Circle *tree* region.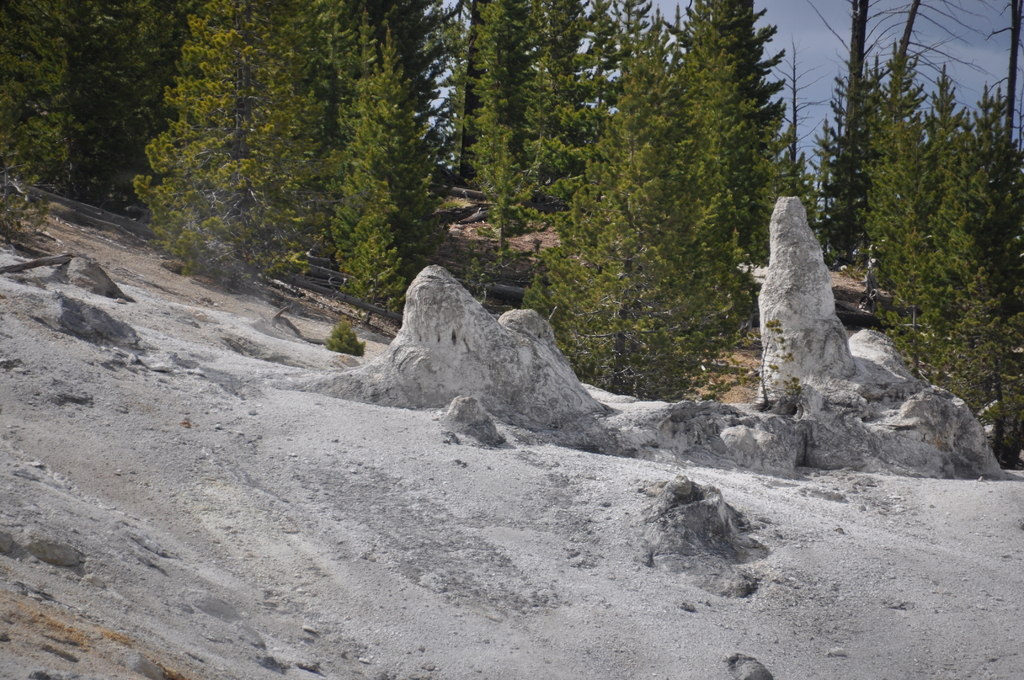
Region: Rect(336, 6, 411, 320).
